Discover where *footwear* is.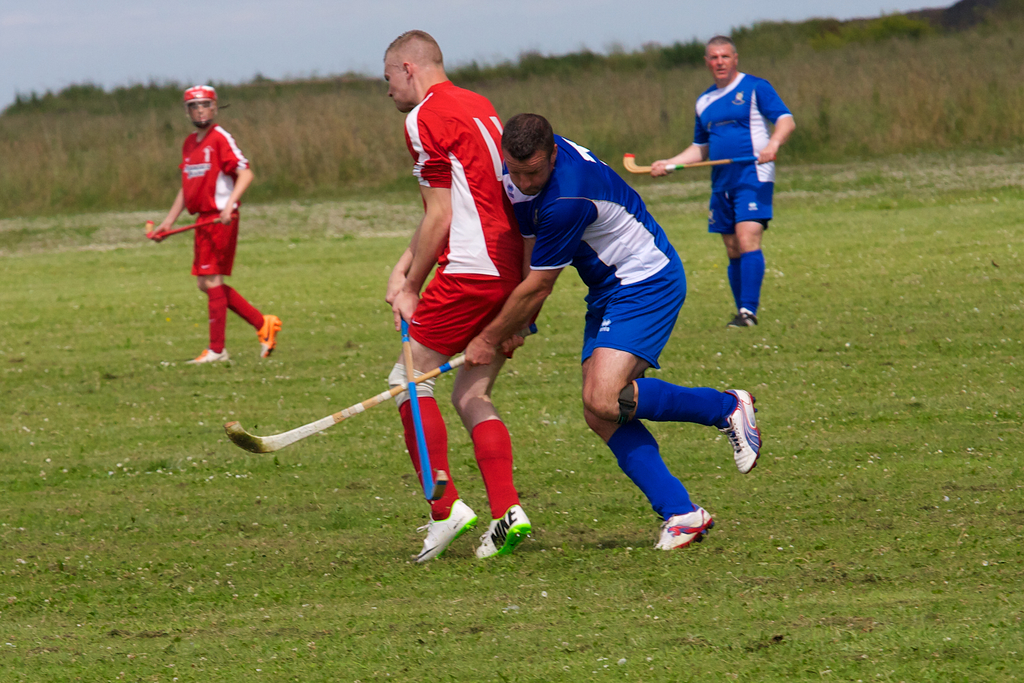
Discovered at 186, 353, 232, 361.
